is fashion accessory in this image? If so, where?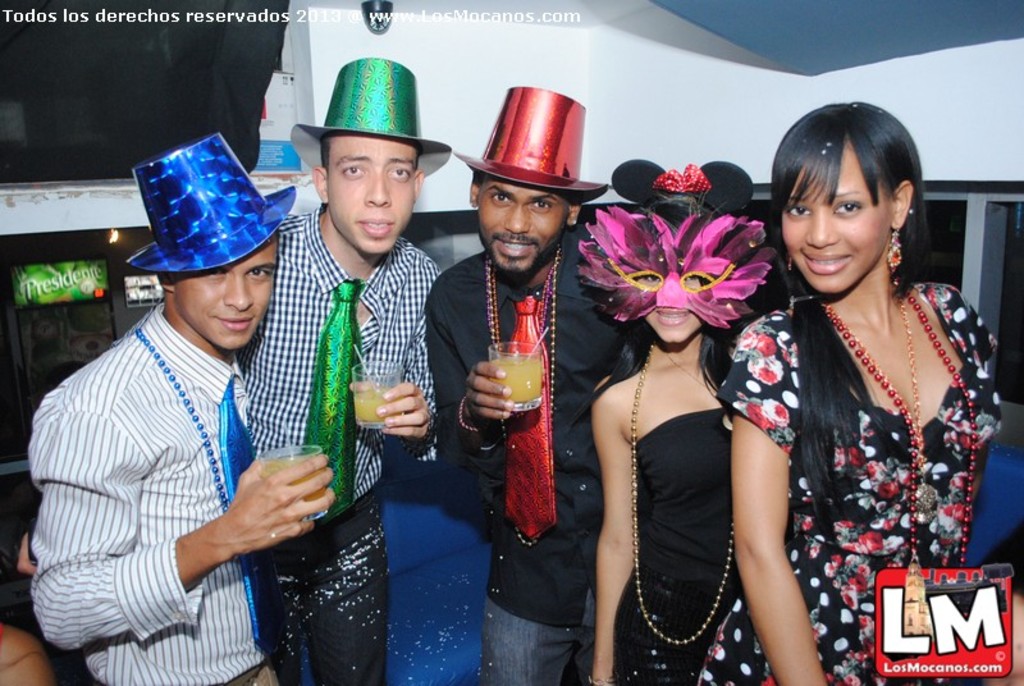
Yes, at x1=294, y1=46, x2=454, y2=180.
